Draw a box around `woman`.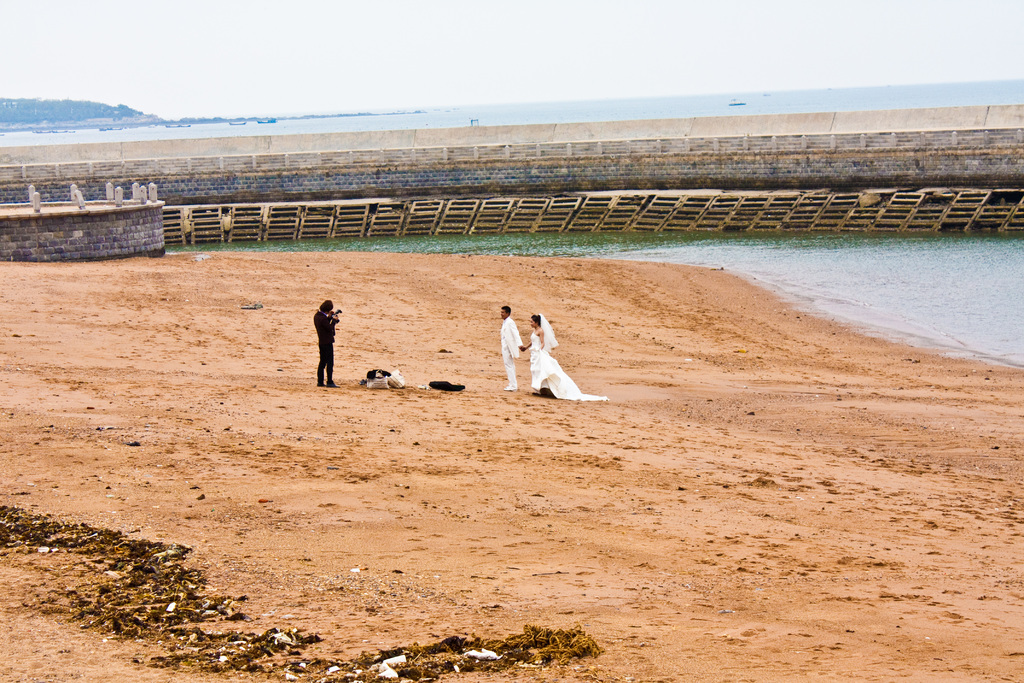
bbox(511, 308, 603, 398).
